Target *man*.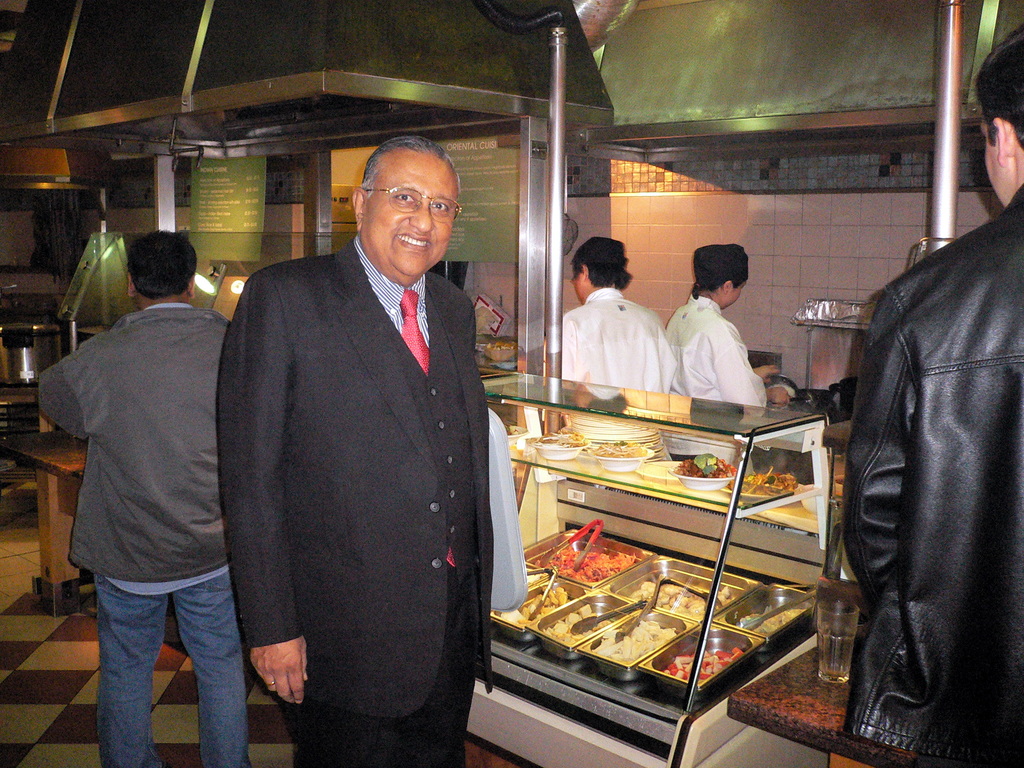
Target region: select_region(206, 122, 520, 767).
